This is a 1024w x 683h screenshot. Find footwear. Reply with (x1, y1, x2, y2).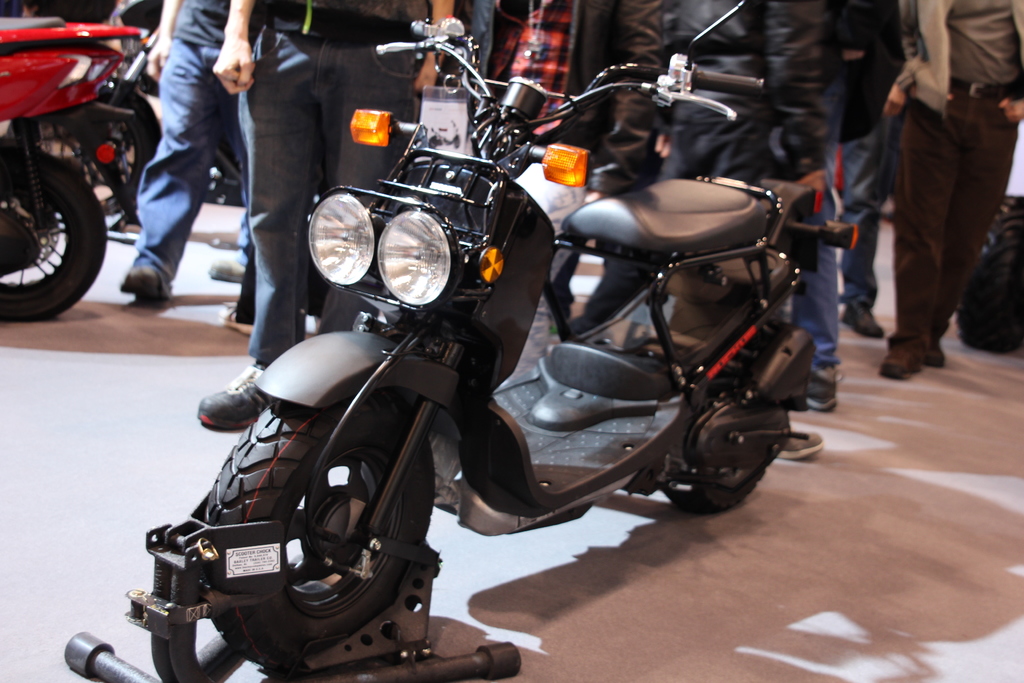
(213, 258, 250, 281).
